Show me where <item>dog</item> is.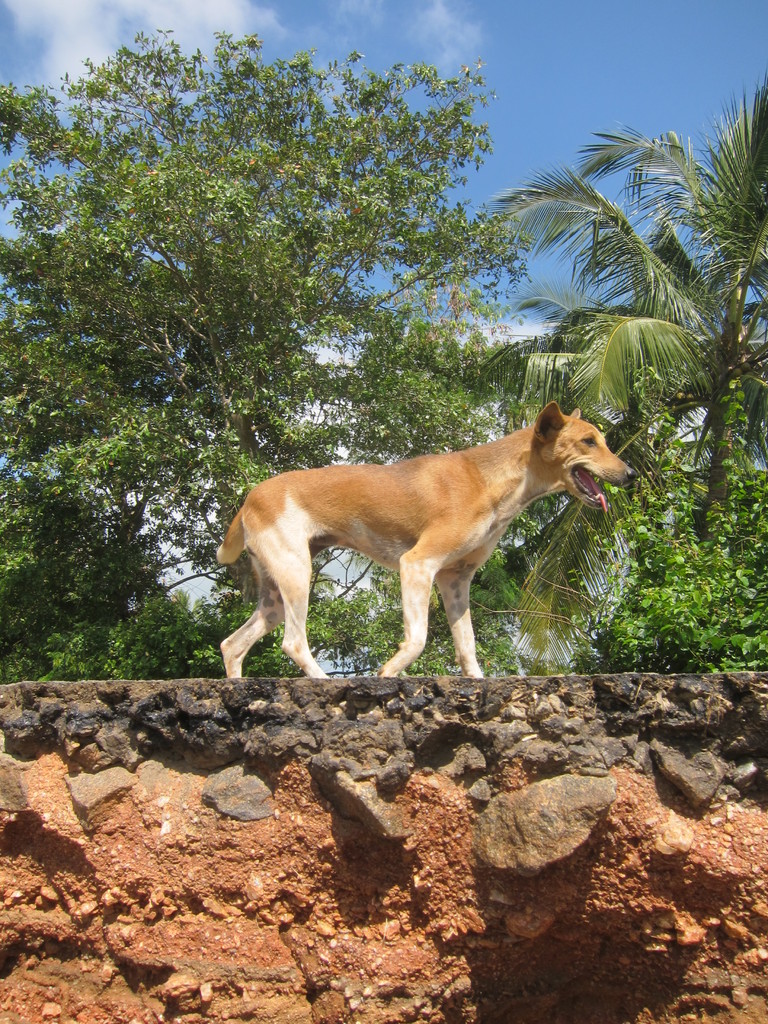
<item>dog</item> is at rect(214, 400, 637, 685).
